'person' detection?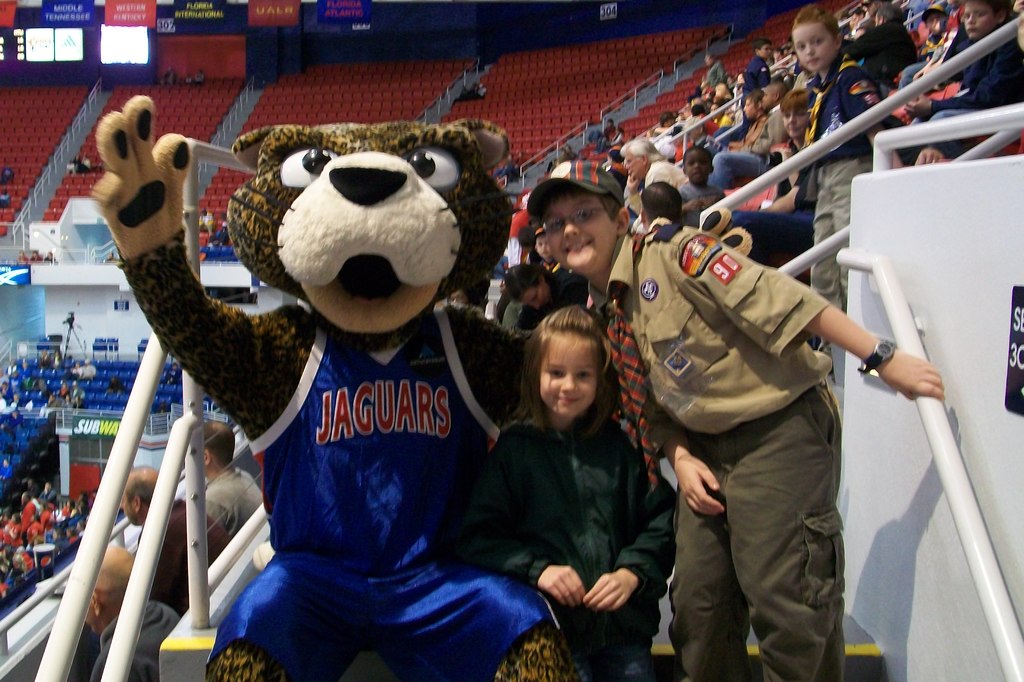
l=913, t=0, r=1023, b=158
